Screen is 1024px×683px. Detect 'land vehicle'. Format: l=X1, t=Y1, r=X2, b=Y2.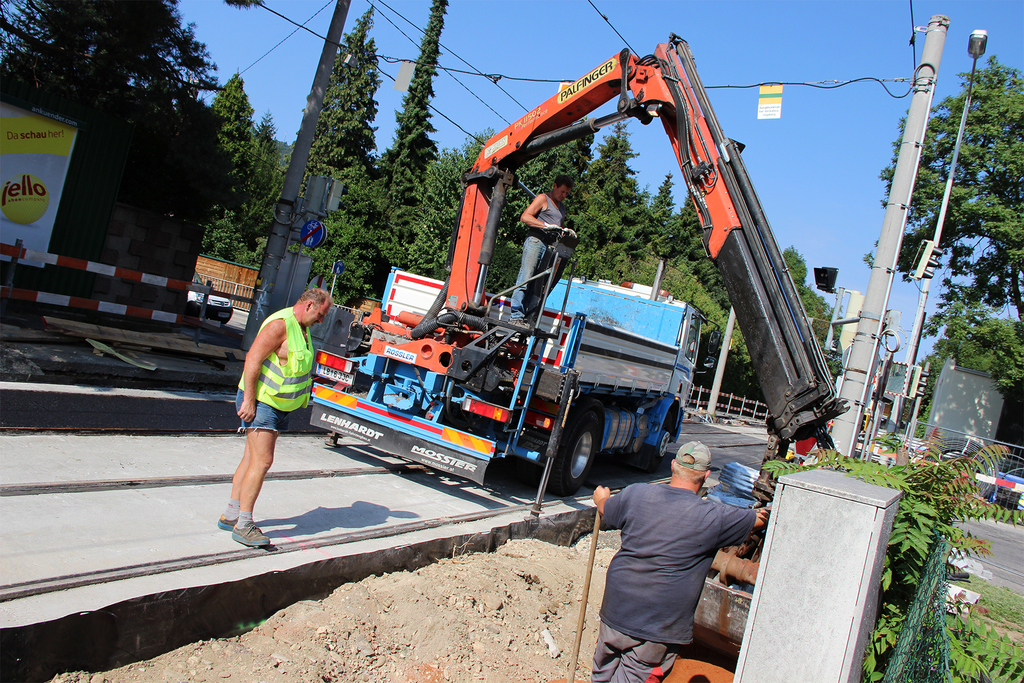
l=246, t=72, r=847, b=498.
